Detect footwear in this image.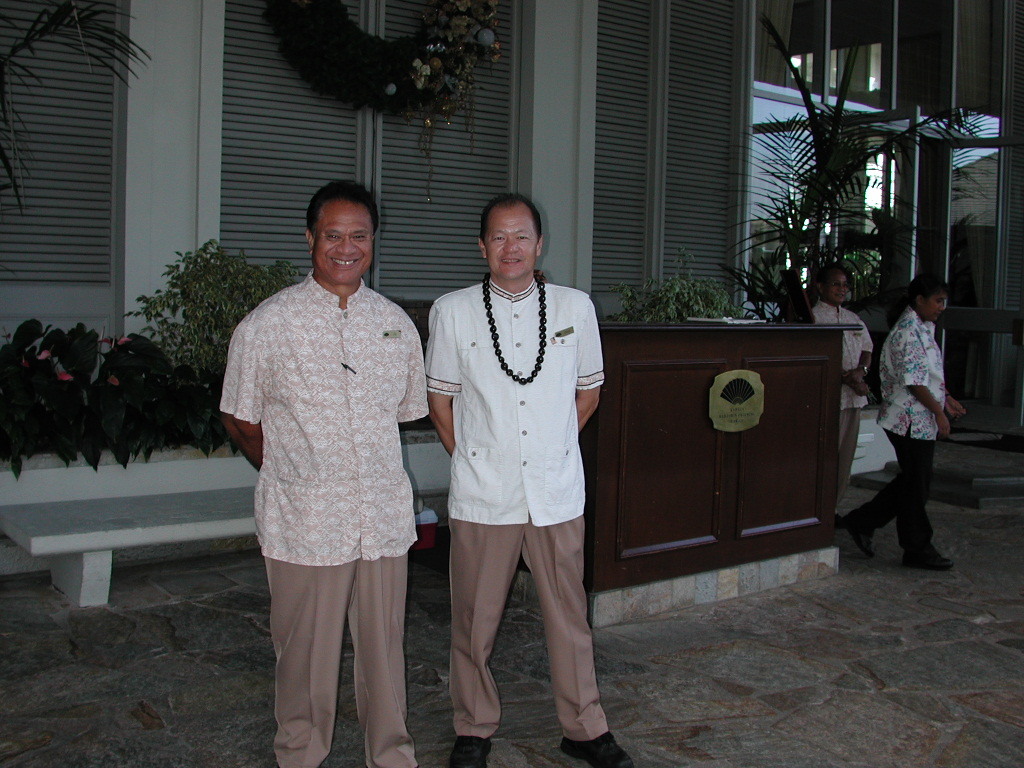
Detection: box=[845, 513, 878, 556].
